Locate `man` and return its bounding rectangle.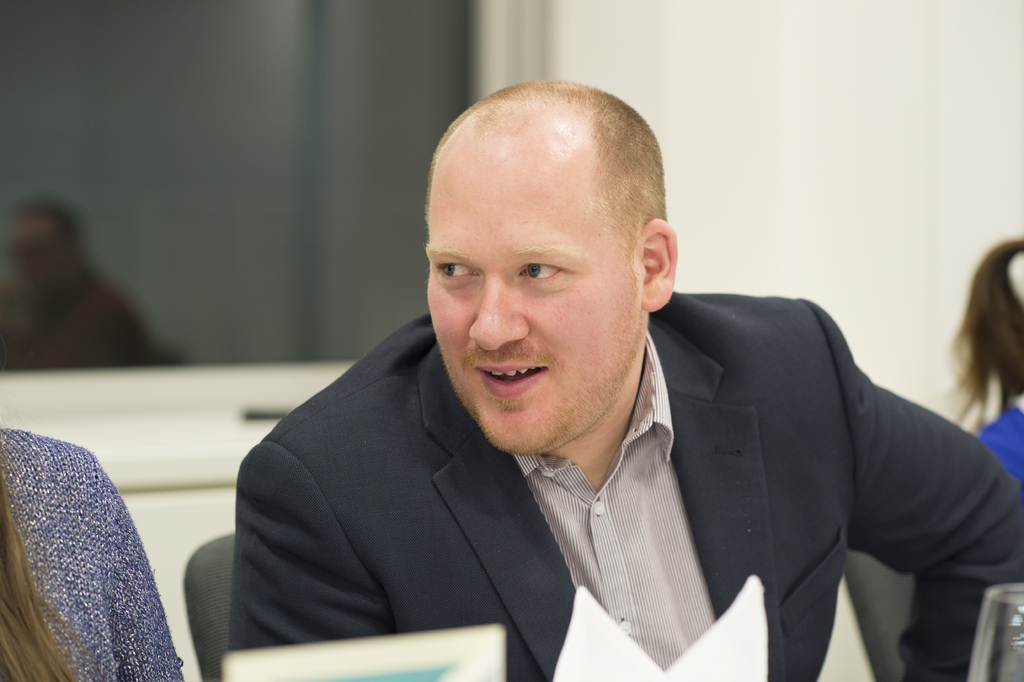
{"left": 204, "top": 97, "right": 976, "bottom": 676}.
